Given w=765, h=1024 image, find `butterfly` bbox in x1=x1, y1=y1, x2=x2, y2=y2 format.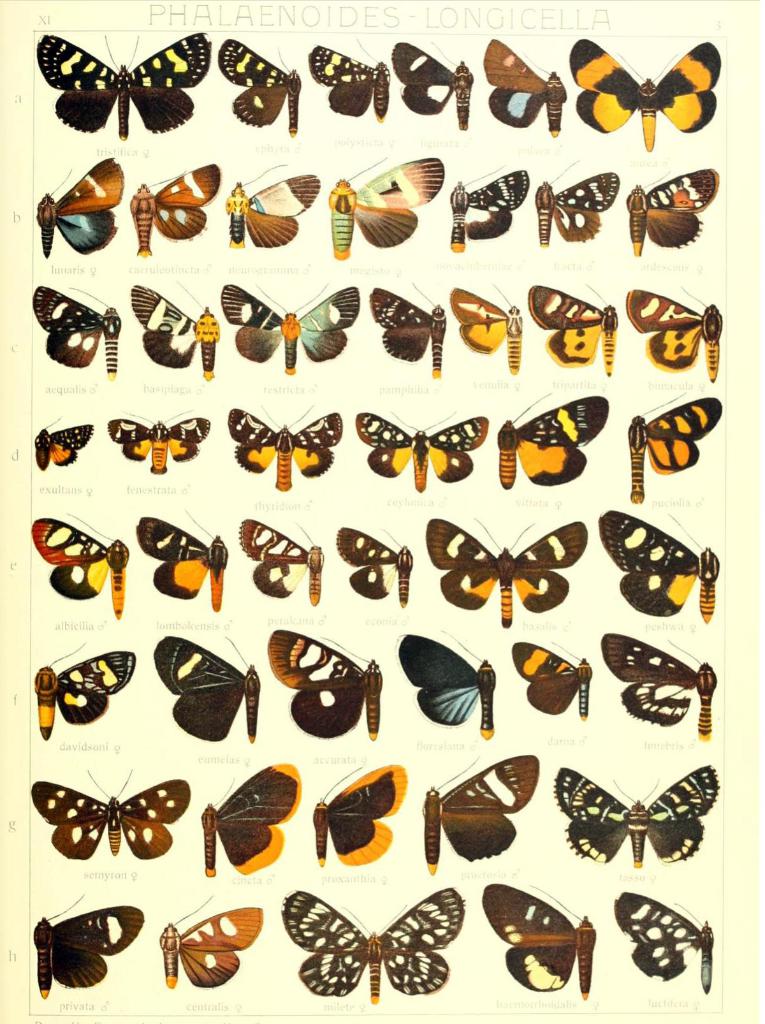
x1=537, y1=162, x2=620, y2=248.
